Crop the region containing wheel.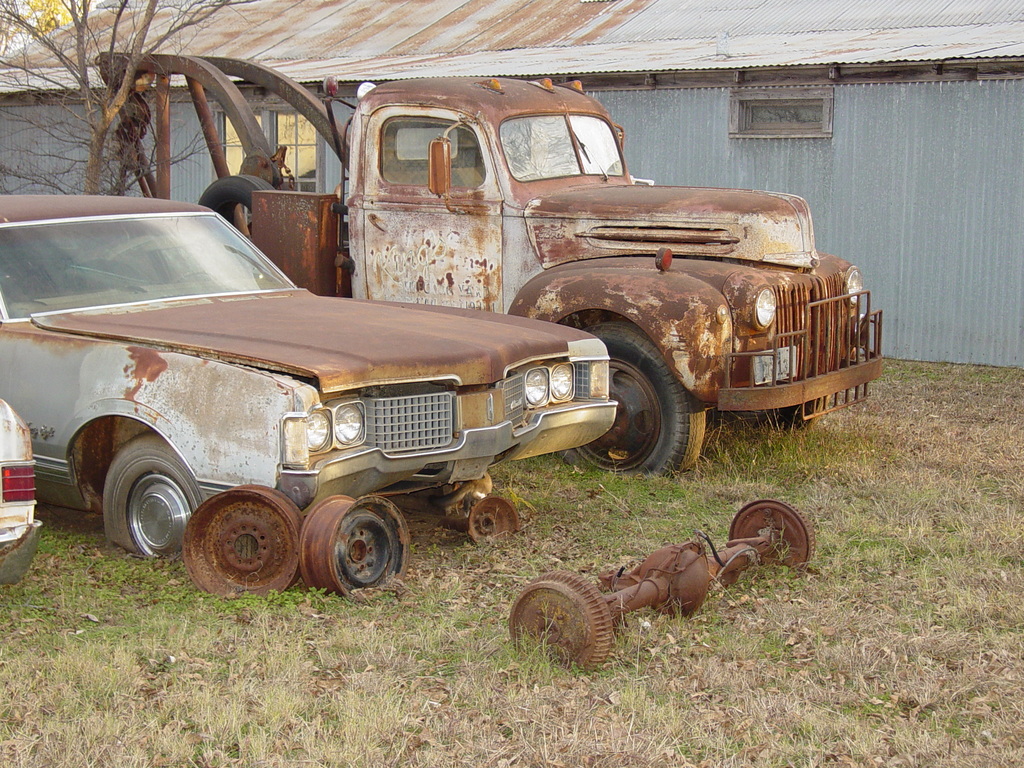
Crop region: [461,492,522,548].
